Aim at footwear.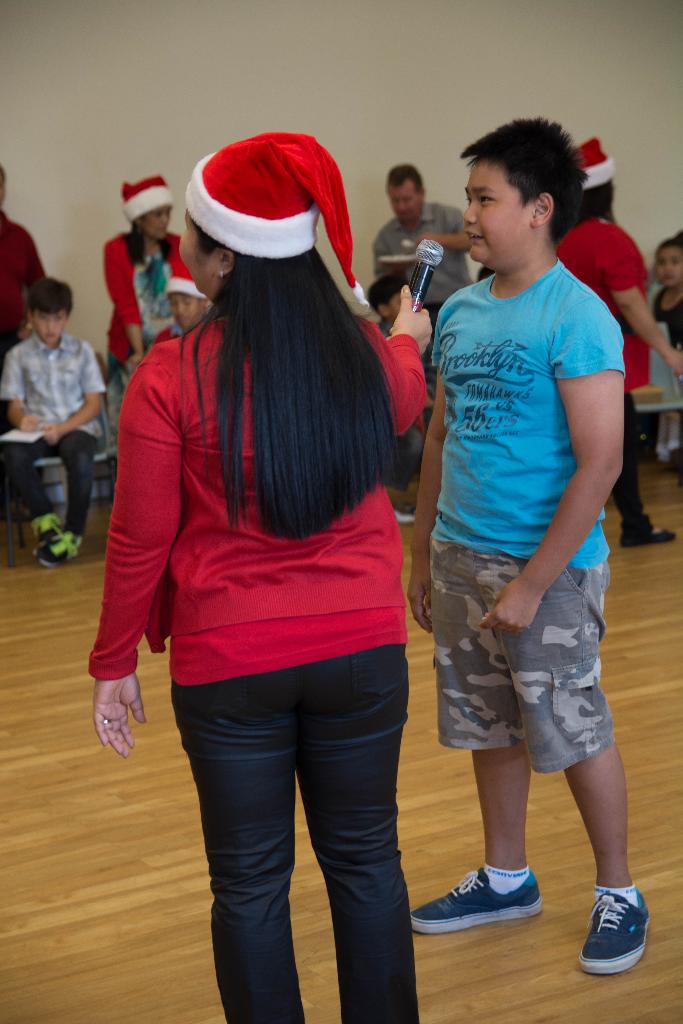
Aimed at box=[580, 890, 655, 981].
